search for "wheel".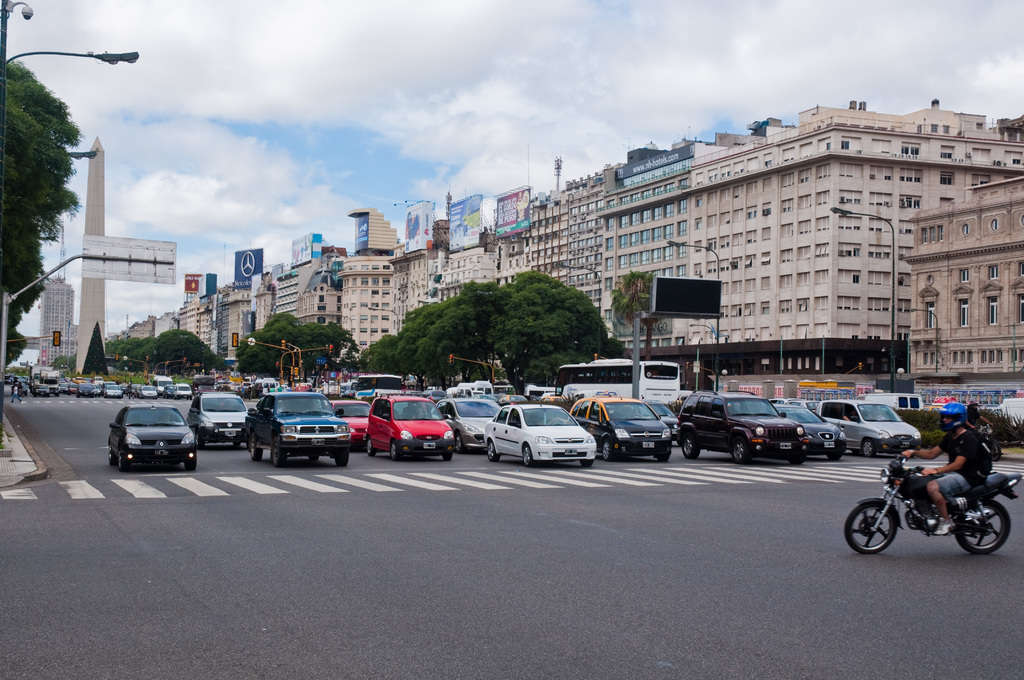
Found at x1=119, y1=459, x2=129, y2=473.
